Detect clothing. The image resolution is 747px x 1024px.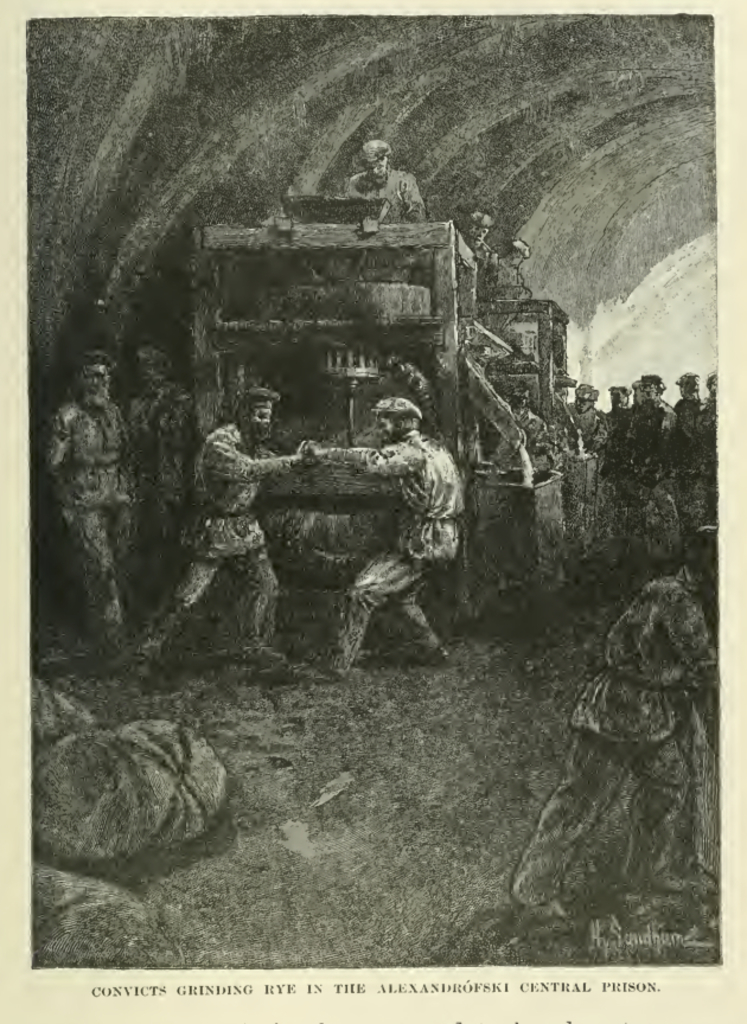
box(161, 422, 296, 660).
